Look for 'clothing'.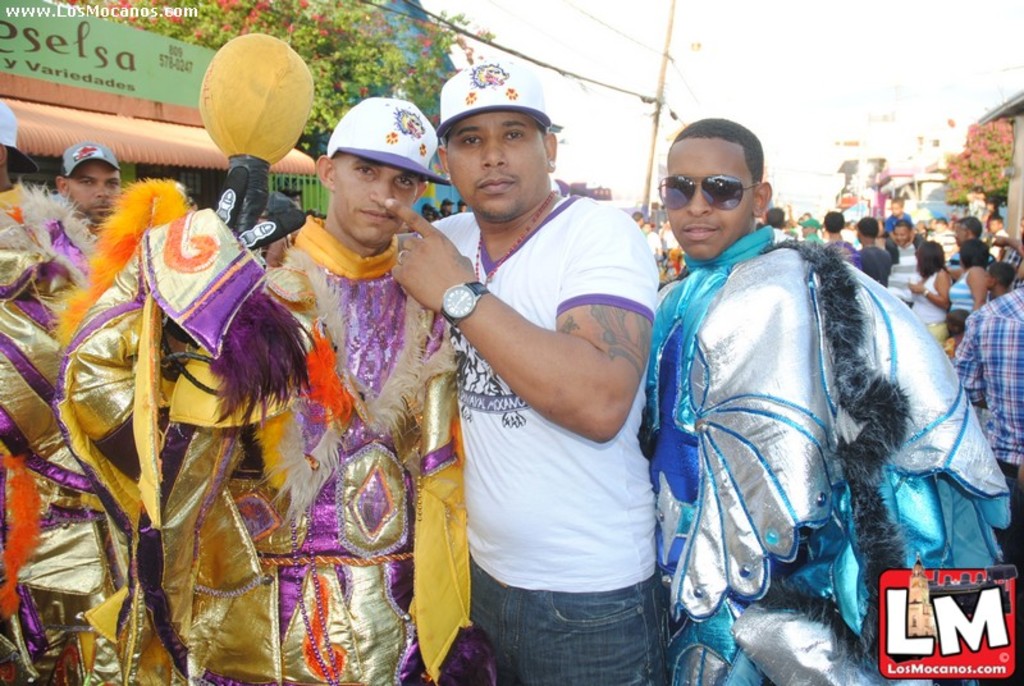
Found: detection(63, 221, 463, 685).
